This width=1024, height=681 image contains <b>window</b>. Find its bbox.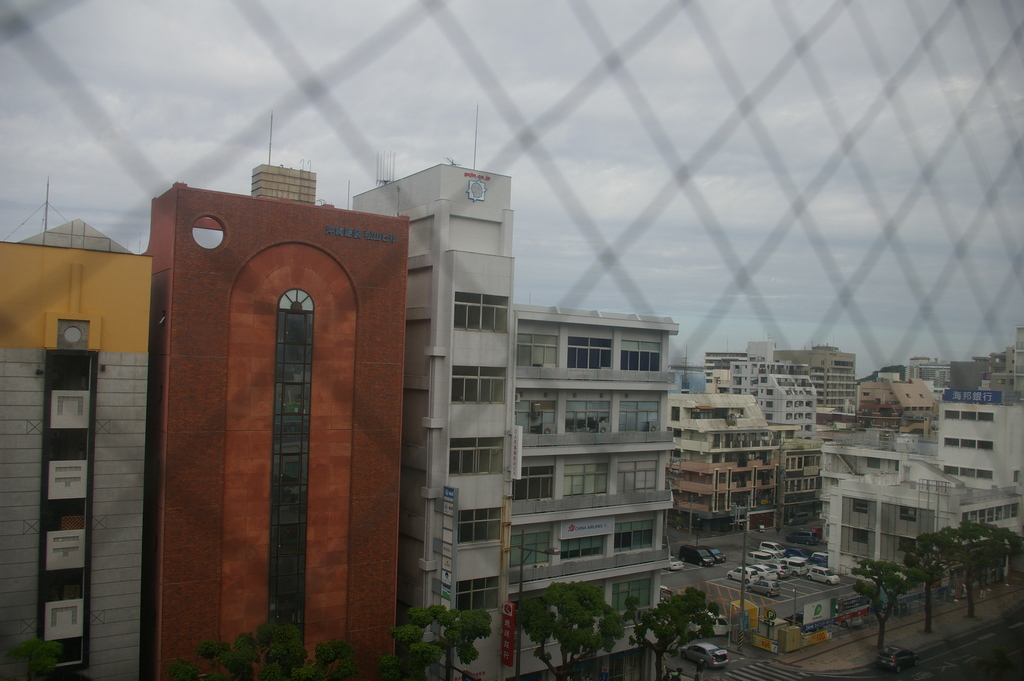
crop(515, 403, 556, 438).
